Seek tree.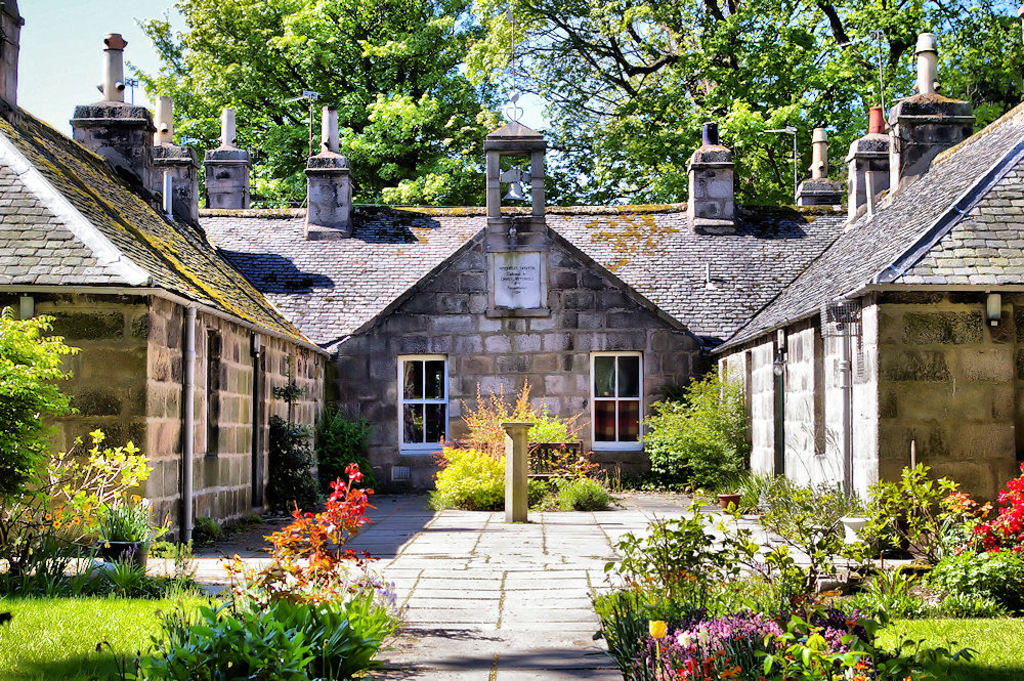
(x1=471, y1=0, x2=1011, y2=198).
